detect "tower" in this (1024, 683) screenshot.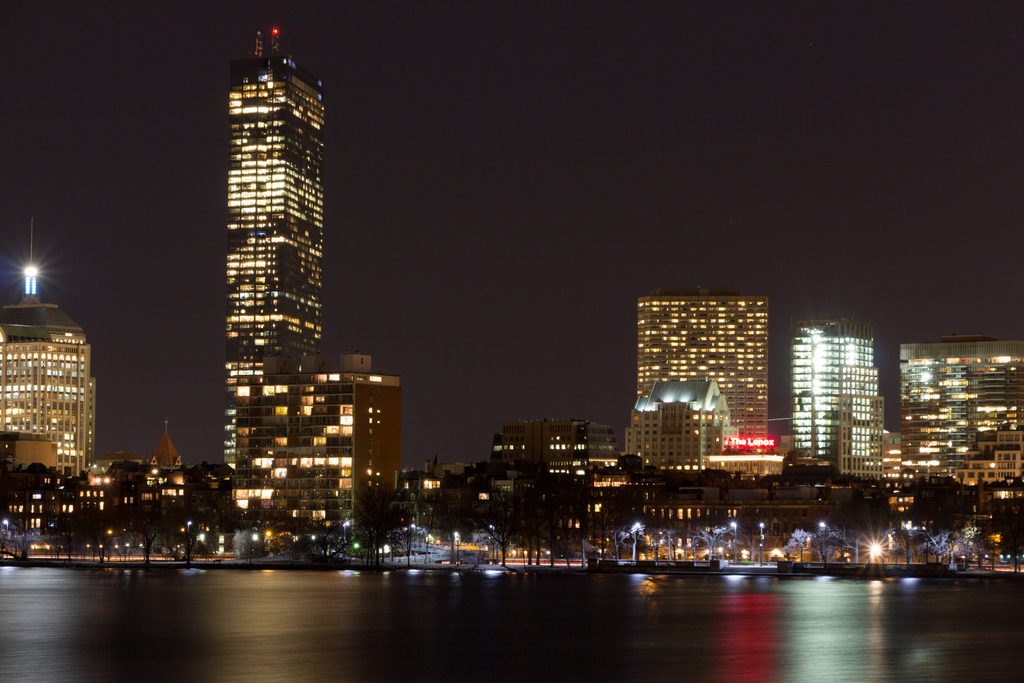
Detection: (x1=0, y1=283, x2=97, y2=497).
